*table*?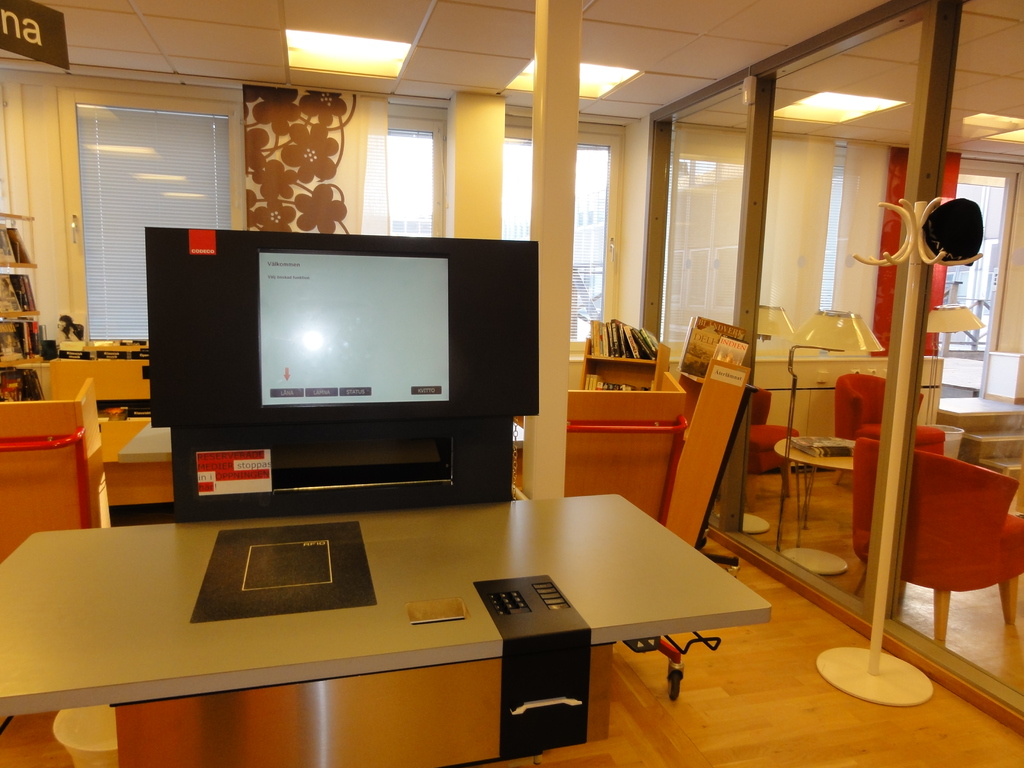
[0, 491, 770, 767]
